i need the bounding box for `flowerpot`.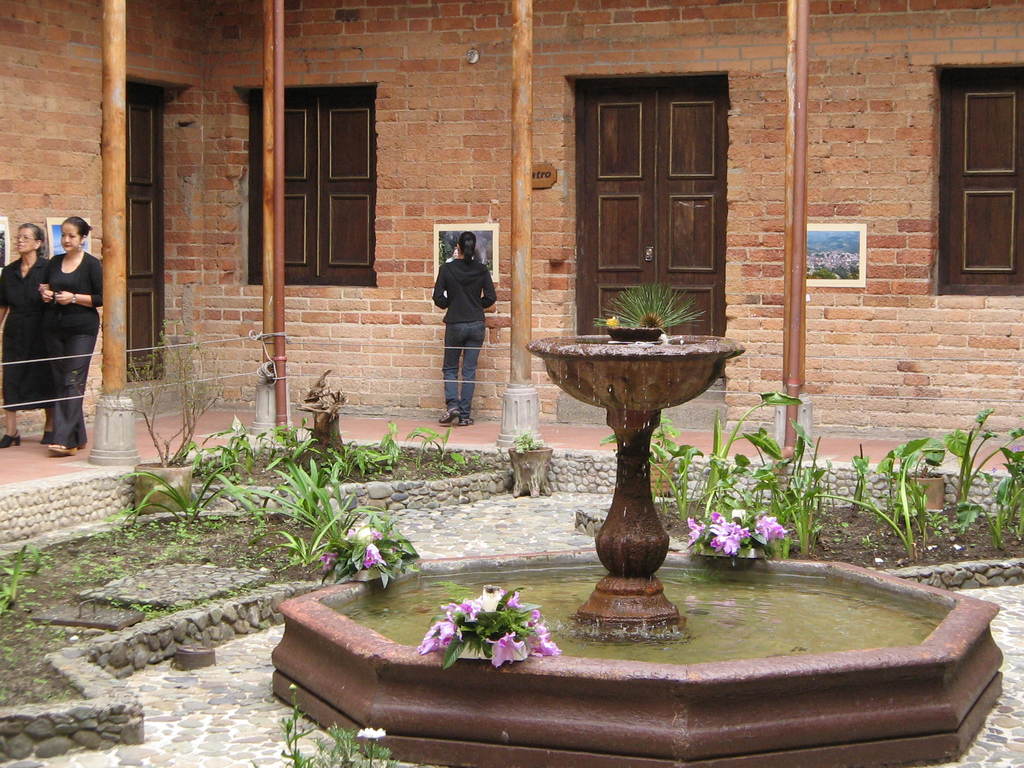
Here it is: <bbox>502, 447, 555, 501</bbox>.
